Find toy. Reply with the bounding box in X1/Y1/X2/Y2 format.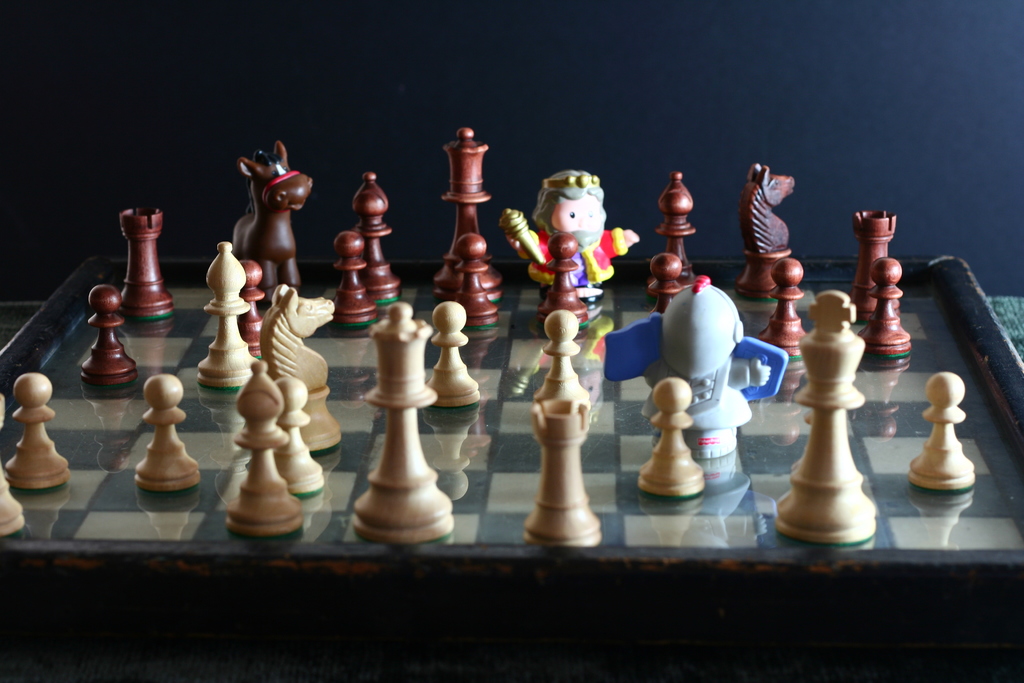
527/161/631/308.
